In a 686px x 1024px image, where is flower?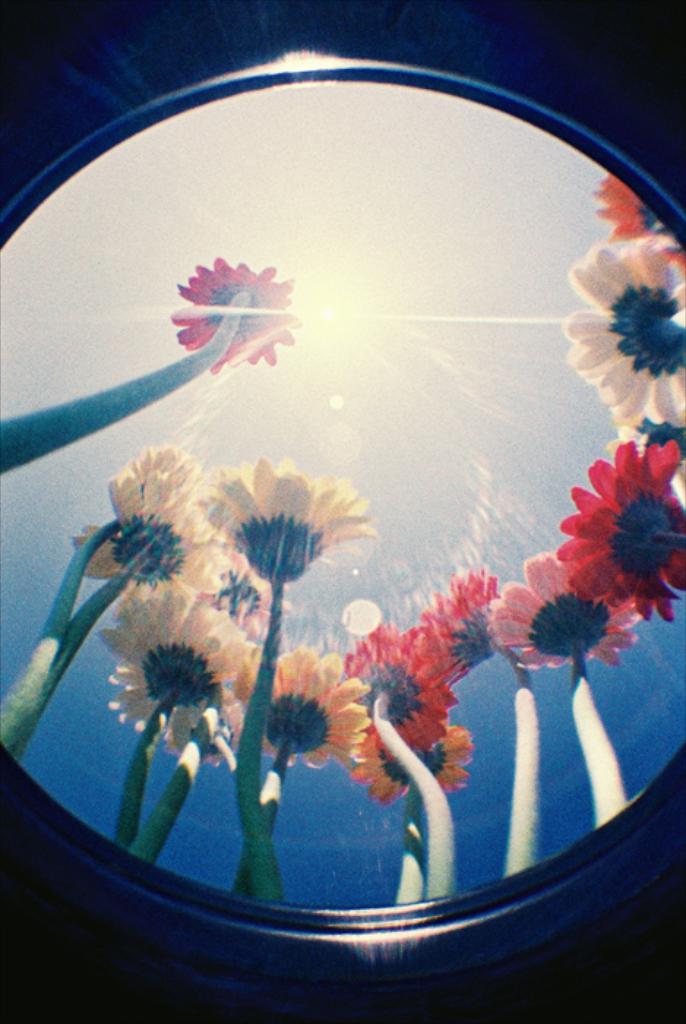
l=164, t=234, r=303, b=372.
